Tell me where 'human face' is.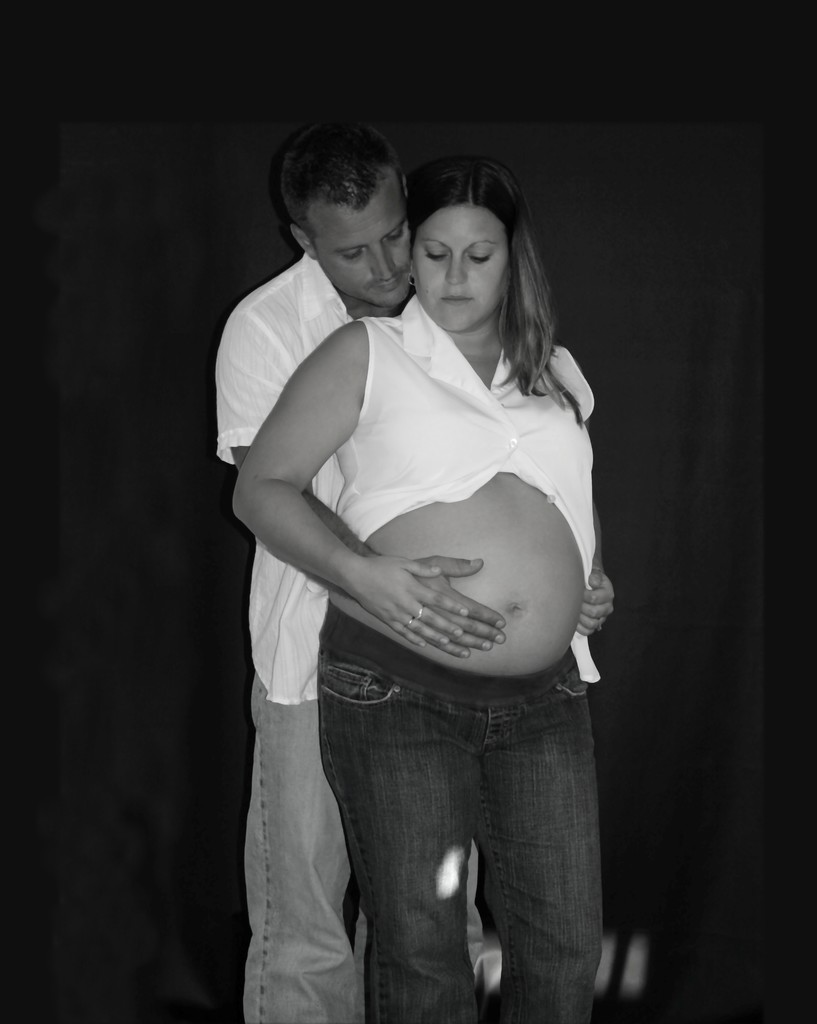
'human face' is at region(411, 211, 509, 337).
